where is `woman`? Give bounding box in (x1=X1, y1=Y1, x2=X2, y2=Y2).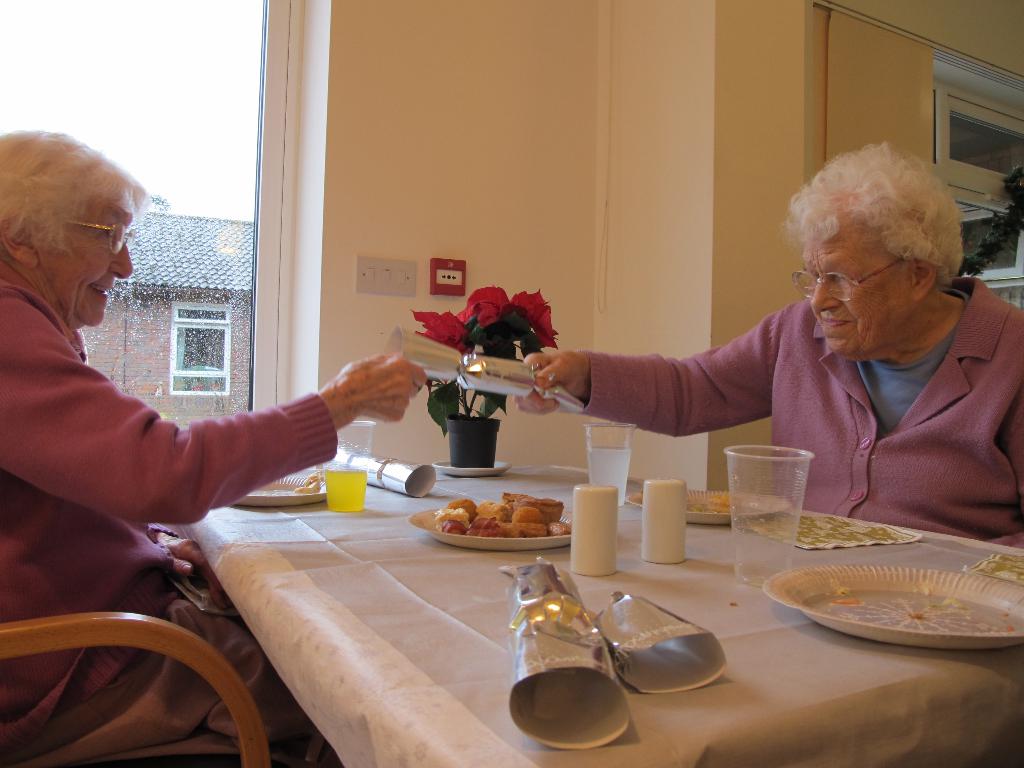
(x1=0, y1=122, x2=434, y2=767).
